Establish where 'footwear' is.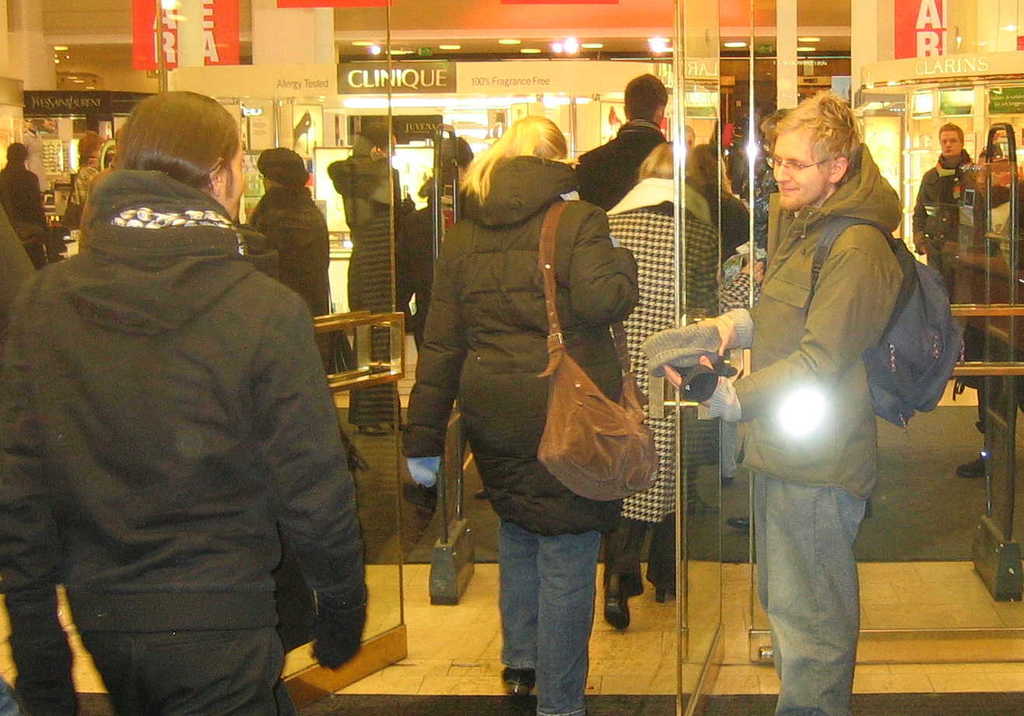
Established at rect(604, 564, 630, 628).
